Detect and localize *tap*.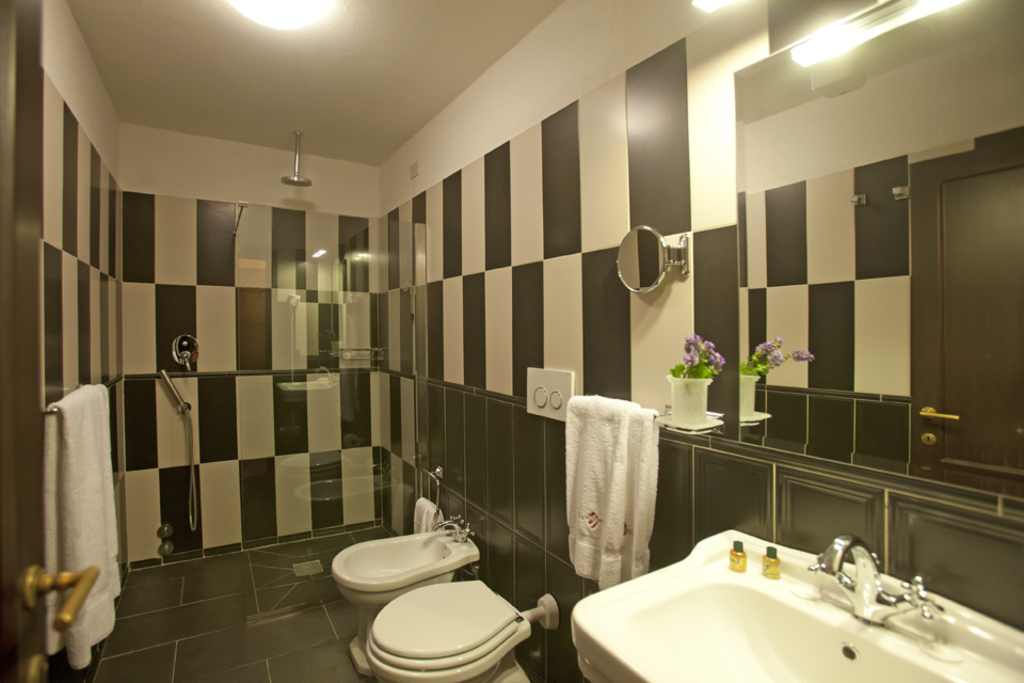
Localized at x1=816 y1=529 x2=944 y2=622.
